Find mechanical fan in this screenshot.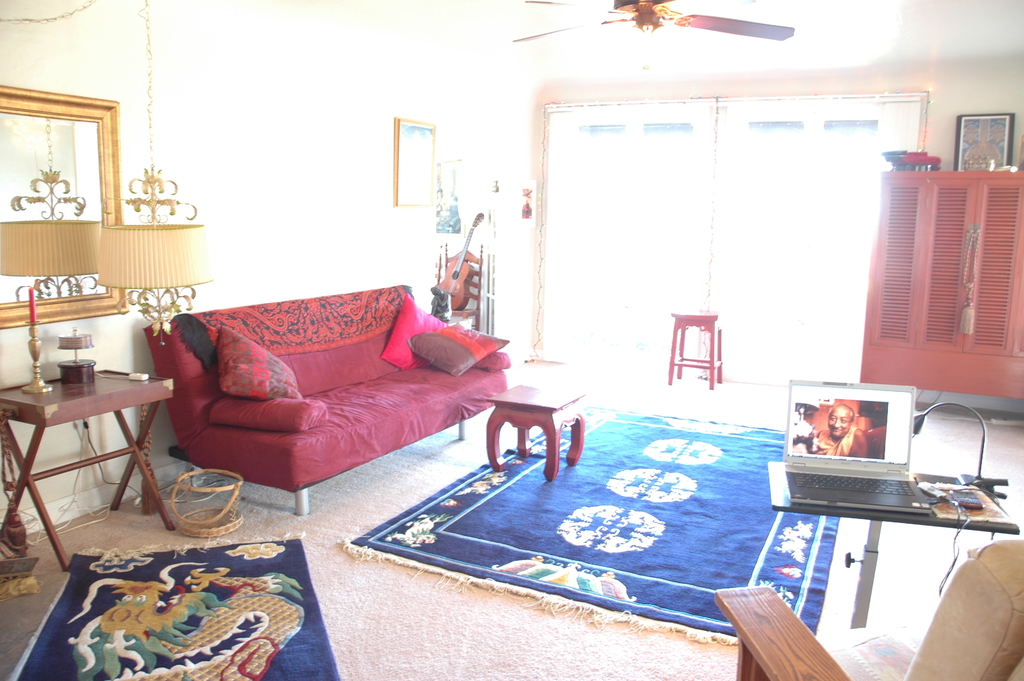
The bounding box for mechanical fan is l=512, t=0, r=794, b=45.
